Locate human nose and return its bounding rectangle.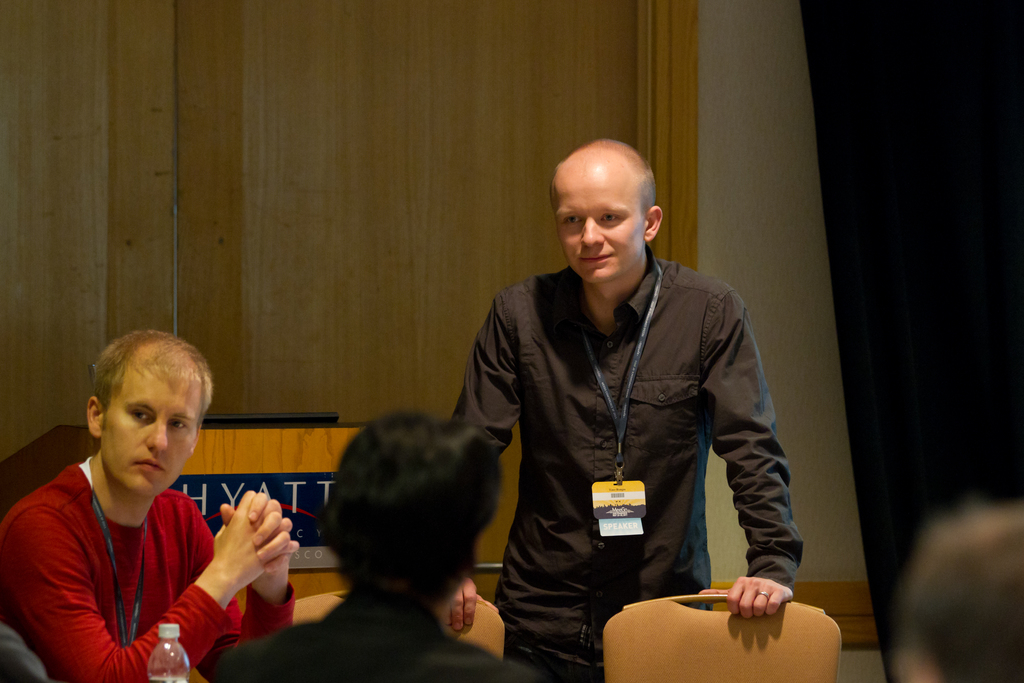
(144, 422, 168, 450).
